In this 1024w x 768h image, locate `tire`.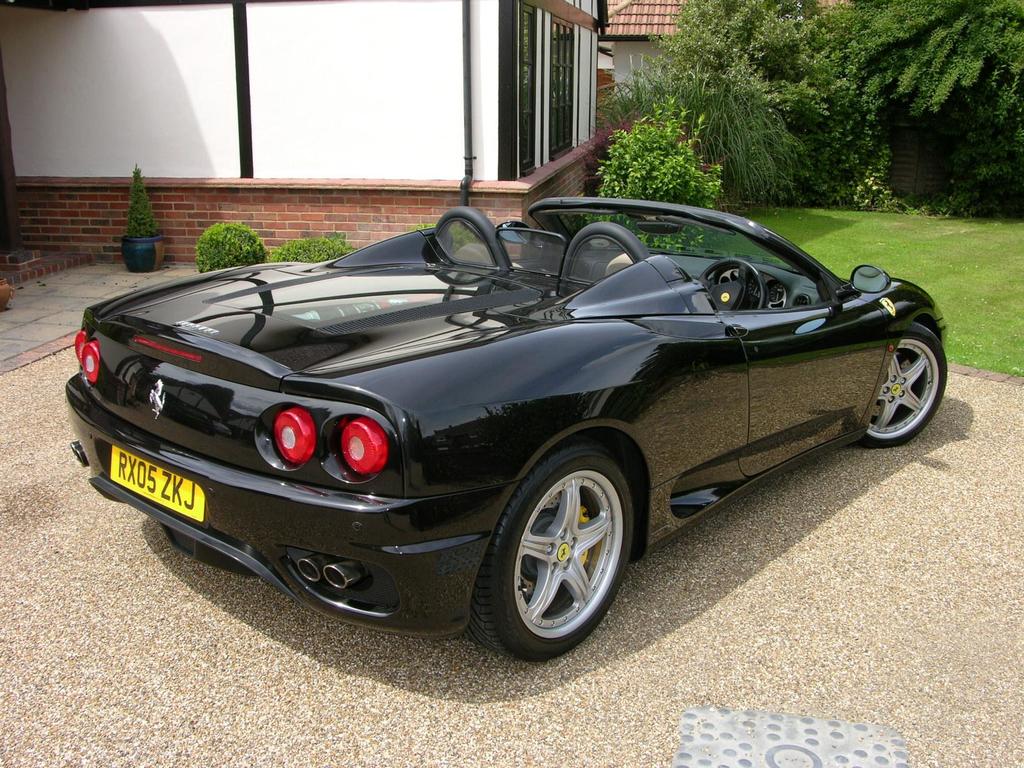
Bounding box: [x1=475, y1=433, x2=637, y2=669].
